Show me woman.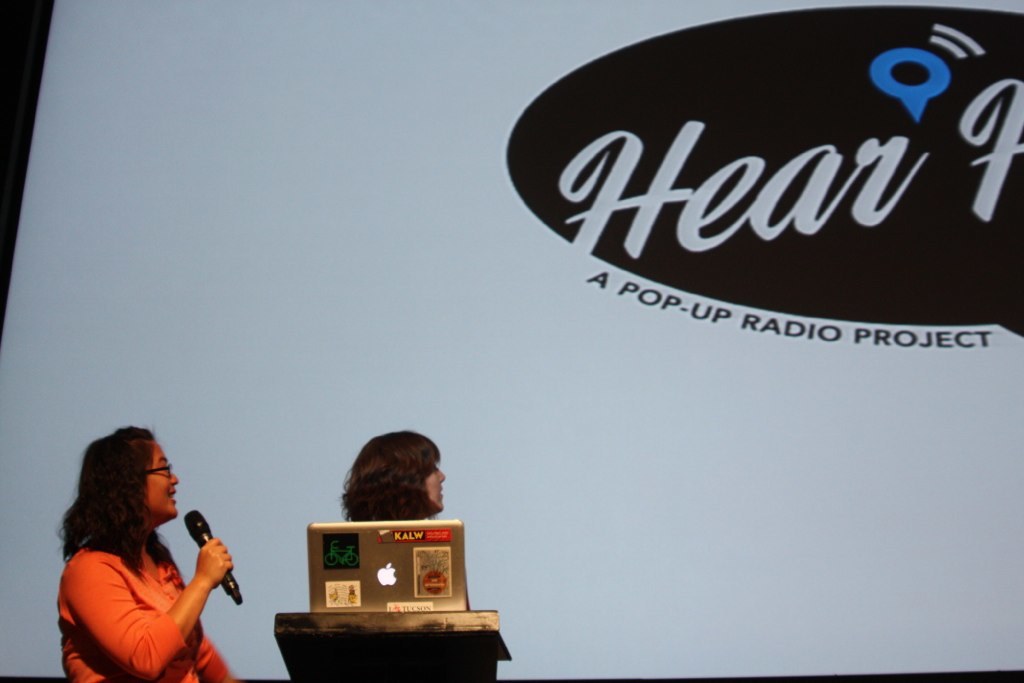
woman is here: box=[336, 430, 446, 523].
